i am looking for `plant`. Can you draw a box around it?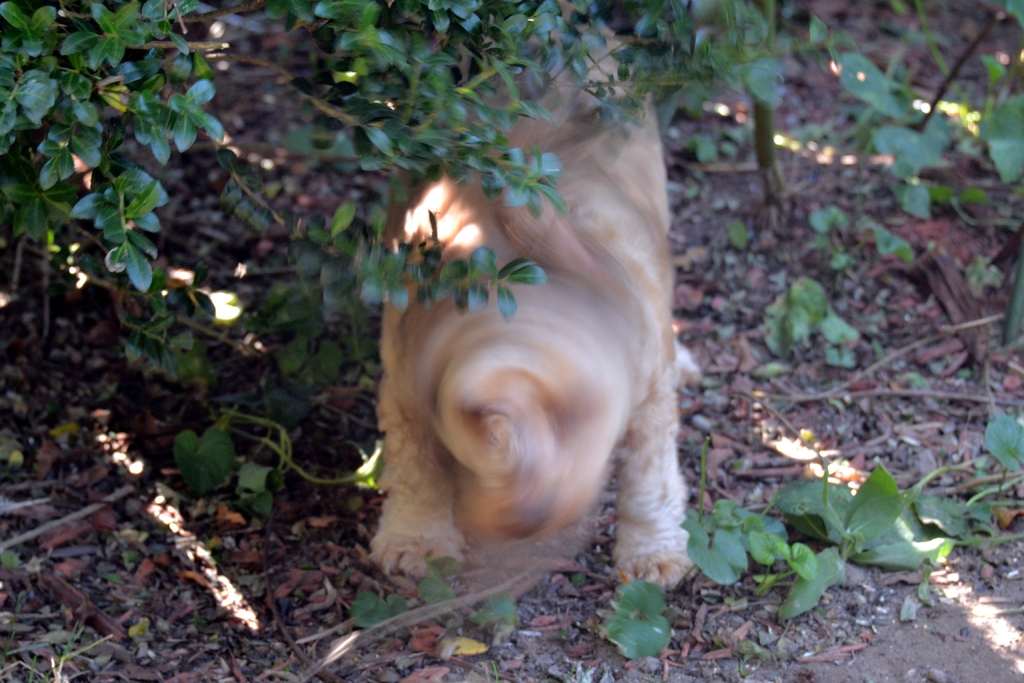
Sure, the bounding box is left=0, top=547, right=21, bottom=572.
